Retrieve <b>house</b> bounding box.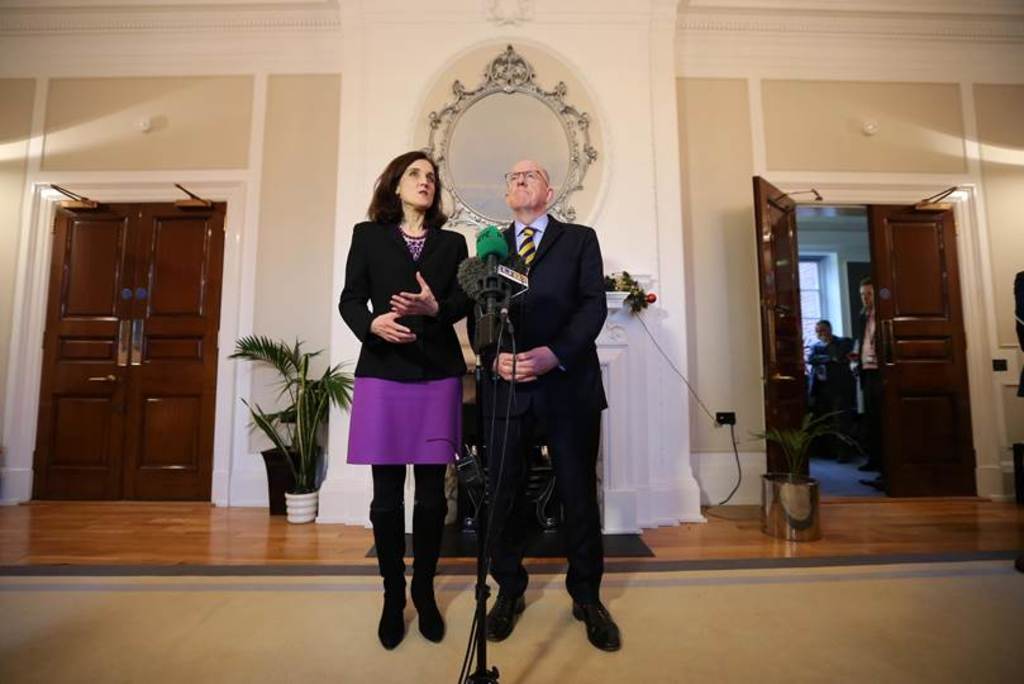
Bounding box: pyautogui.locateOnScreen(0, 0, 1023, 683).
